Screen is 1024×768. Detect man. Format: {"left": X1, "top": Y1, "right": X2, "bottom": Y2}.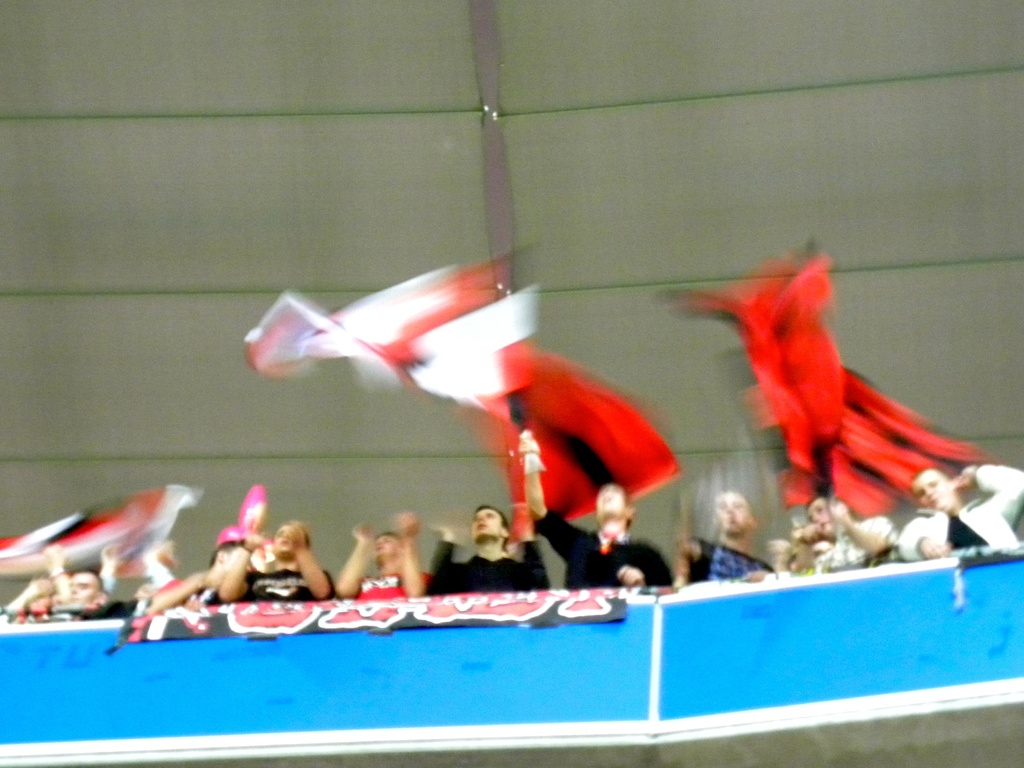
{"left": 781, "top": 491, "right": 908, "bottom": 577}.
